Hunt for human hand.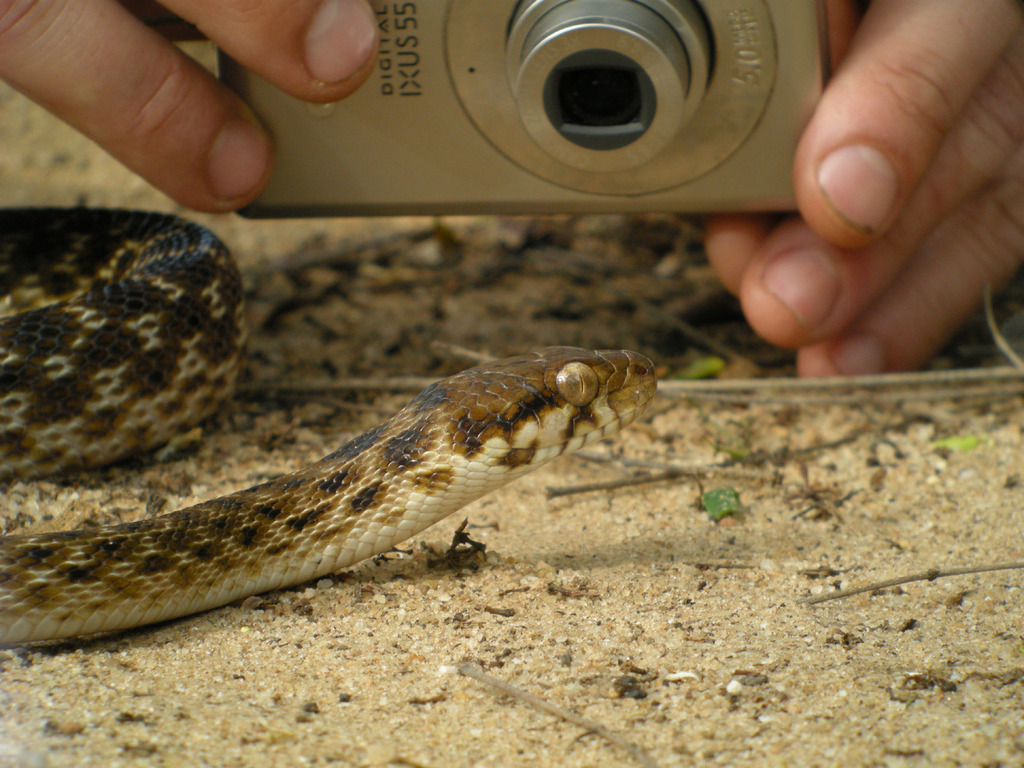
Hunted down at {"left": 0, "top": 0, "right": 383, "bottom": 216}.
